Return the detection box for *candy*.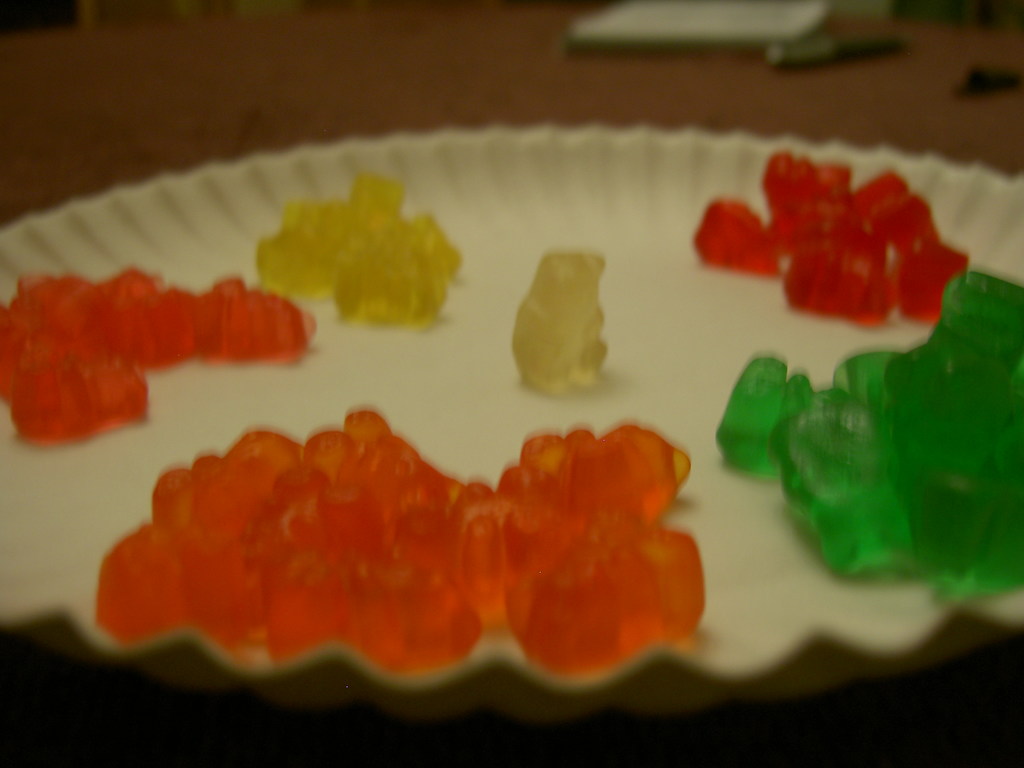
rect(93, 403, 707, 678).
